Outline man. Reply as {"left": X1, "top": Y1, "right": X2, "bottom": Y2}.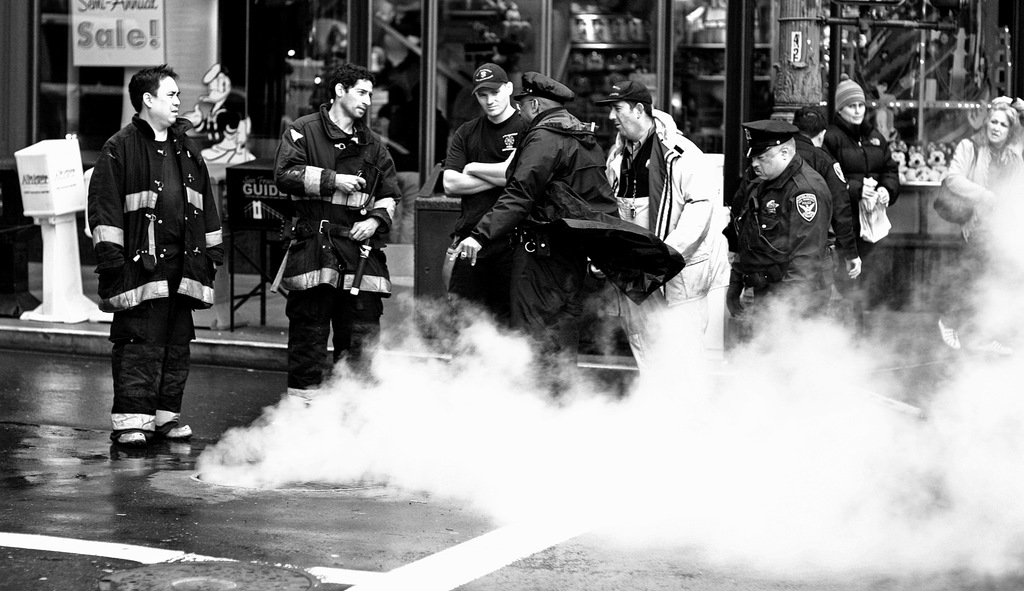
{"left": 439, "top": 63, "right": 529, "bottom": 339}.
